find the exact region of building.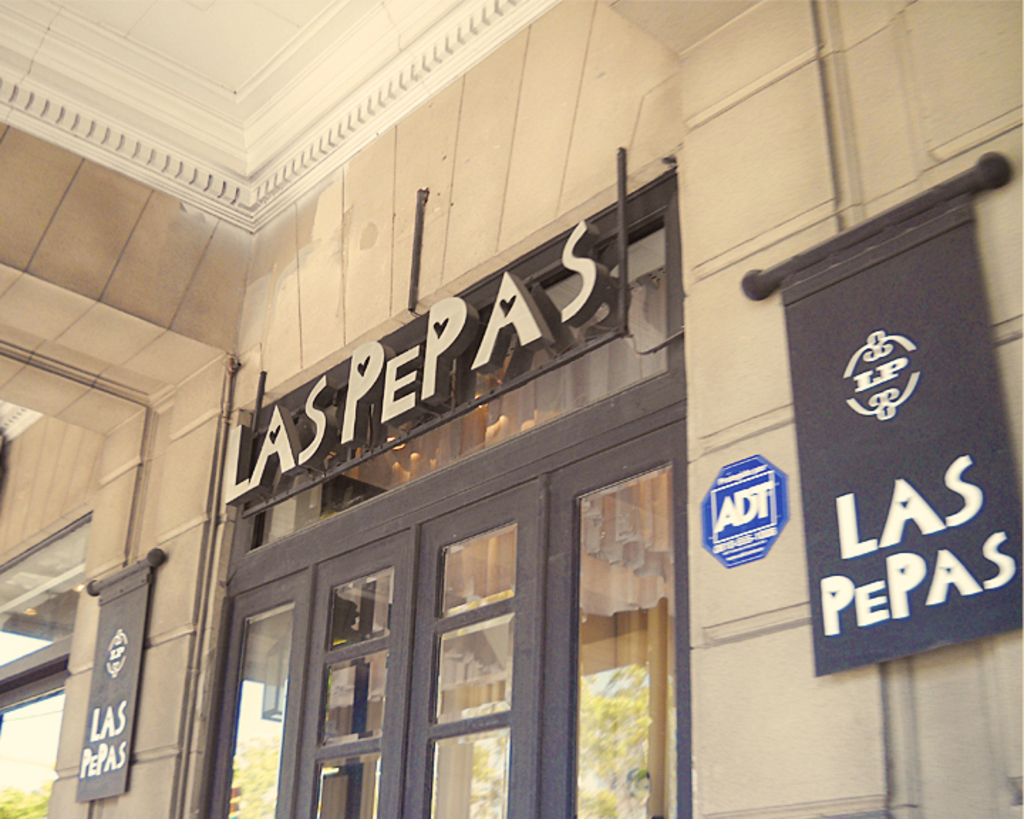
Exact region: left=0, top=0, right=1023, bottom=818.
